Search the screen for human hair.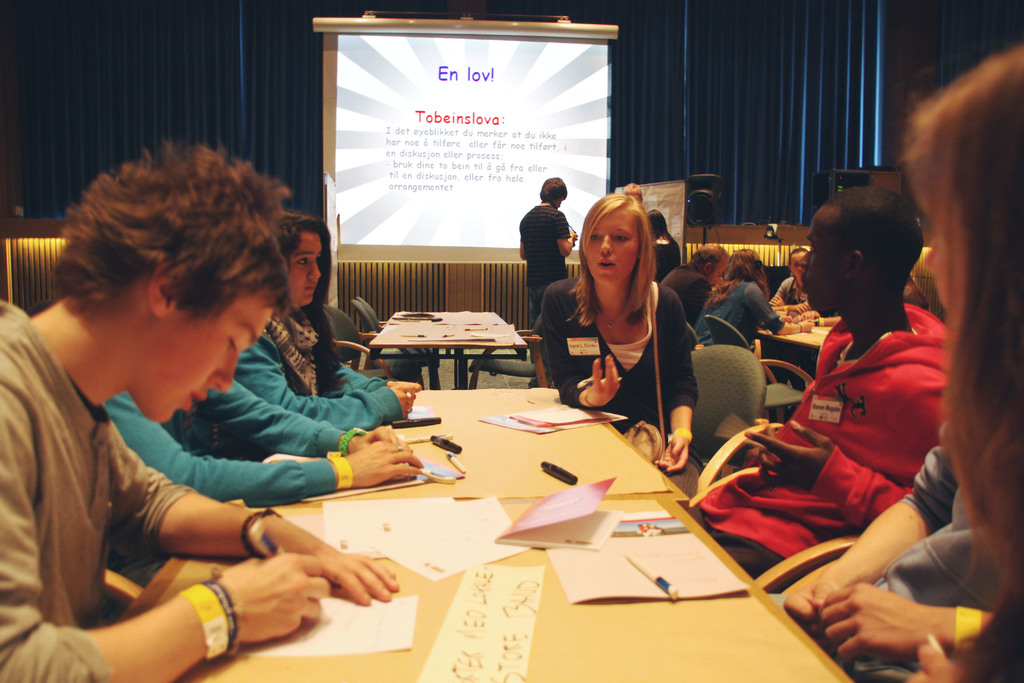
Found at box(699, 247, 771, 308).
